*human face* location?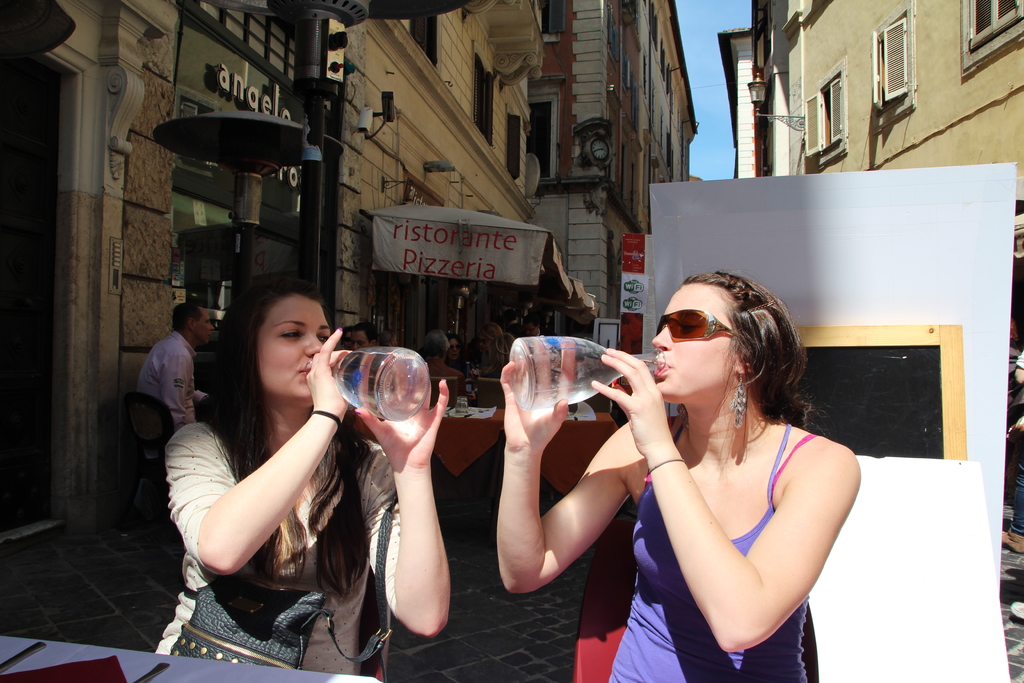
BBox(650, 287, 735, 396)
